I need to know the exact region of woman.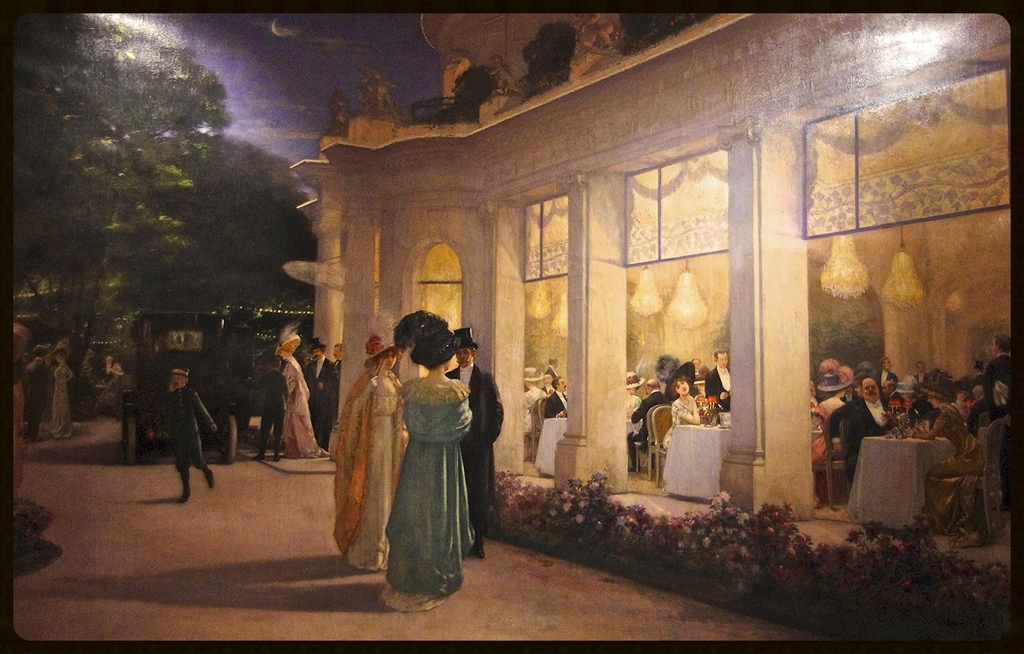
Region: (806,358,854,509).
